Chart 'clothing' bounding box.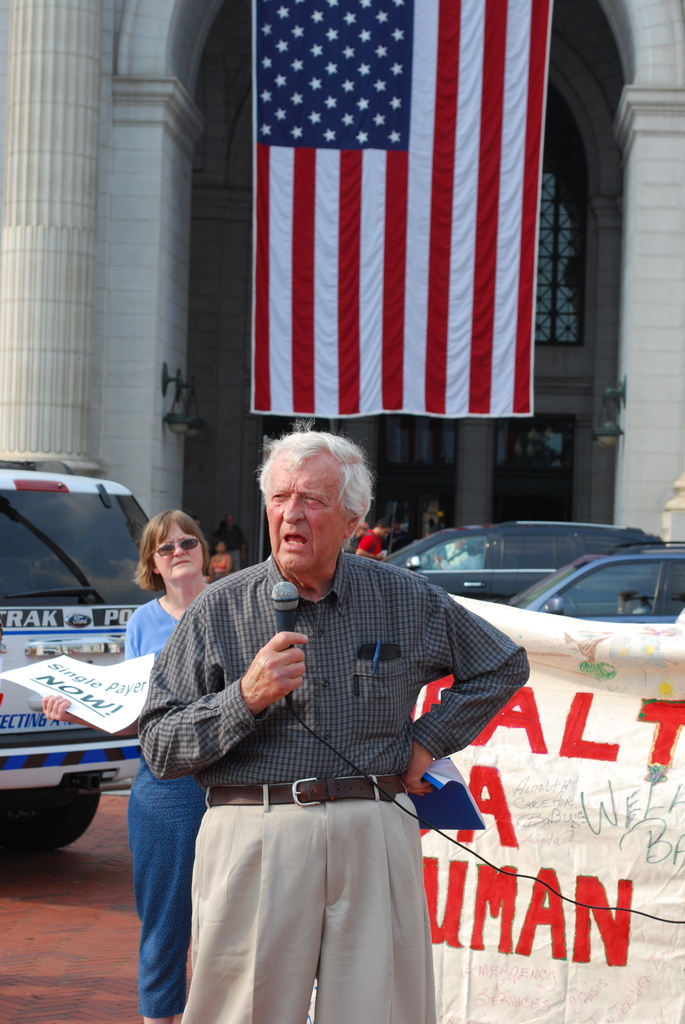
Charted: (141, 547, 523, 1023).
